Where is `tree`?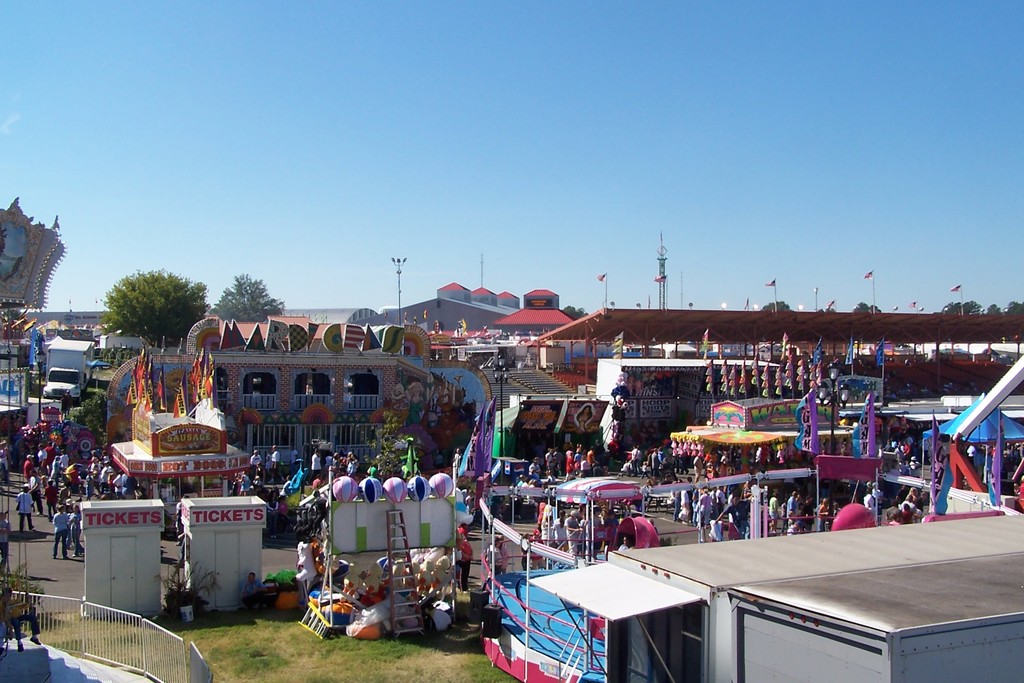
197/273/282/333.
